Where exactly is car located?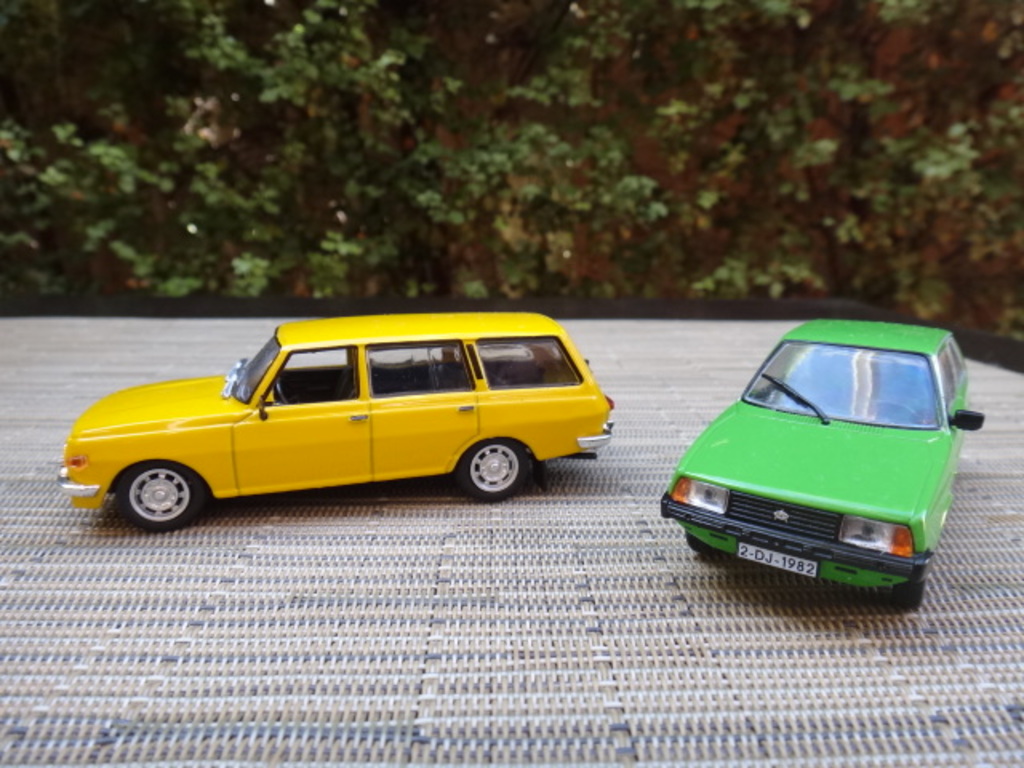
Its bounding box is bbox=[656, 320, 984, 614].
